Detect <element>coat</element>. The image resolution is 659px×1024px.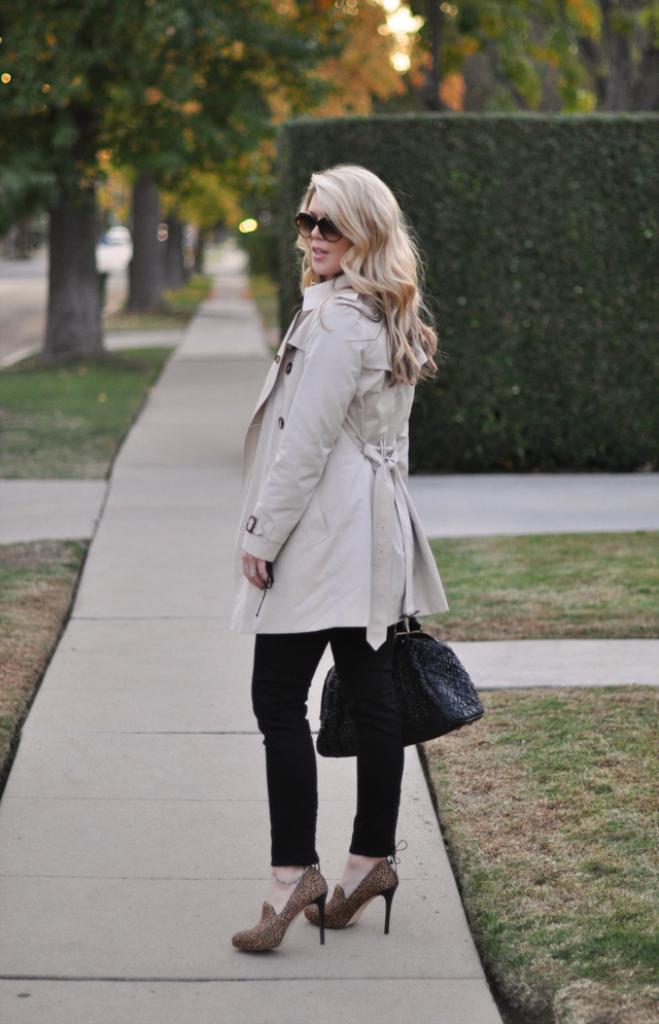
[232, 269, 448, 652].
